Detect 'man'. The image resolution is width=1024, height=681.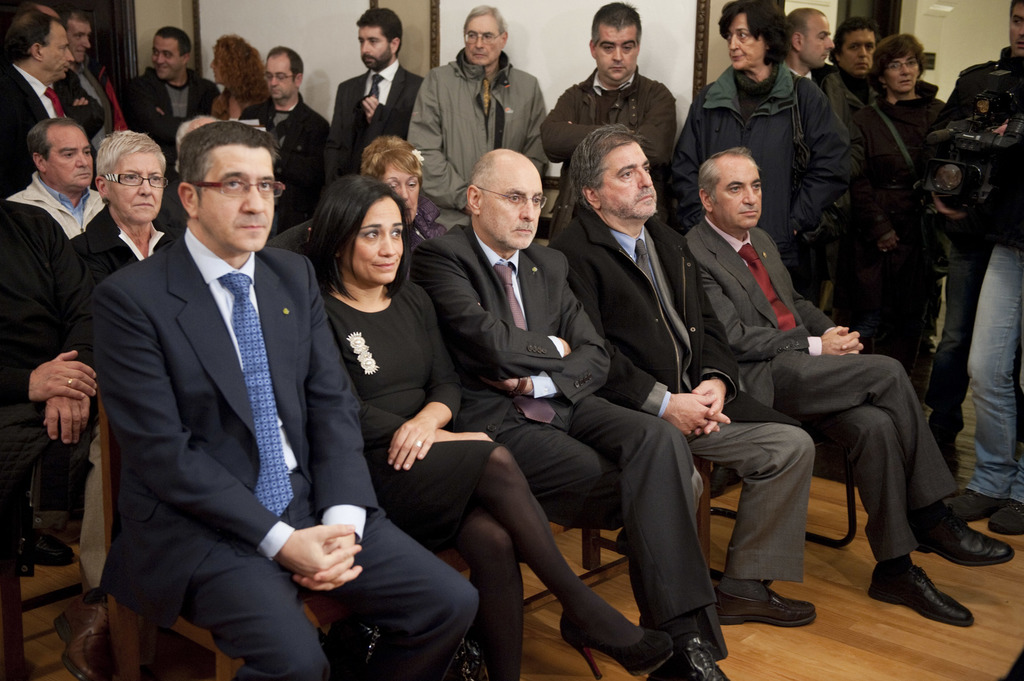
box=[409, 6, 542, 206].
